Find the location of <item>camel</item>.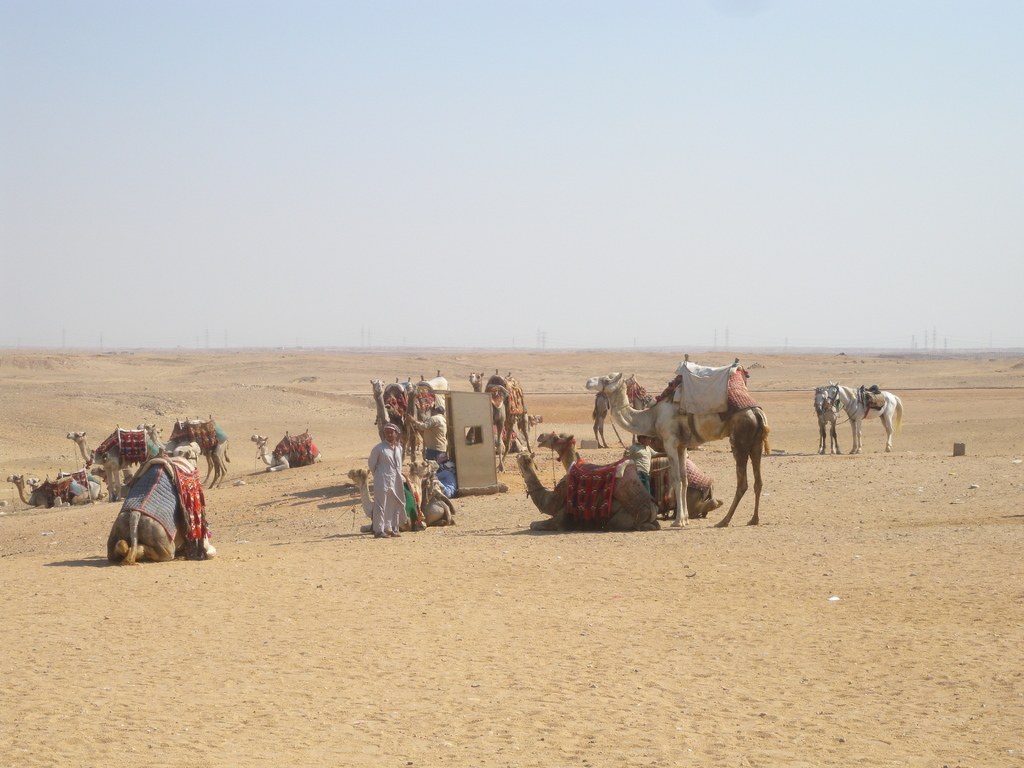
Location: (7, 474, 102, 508).
